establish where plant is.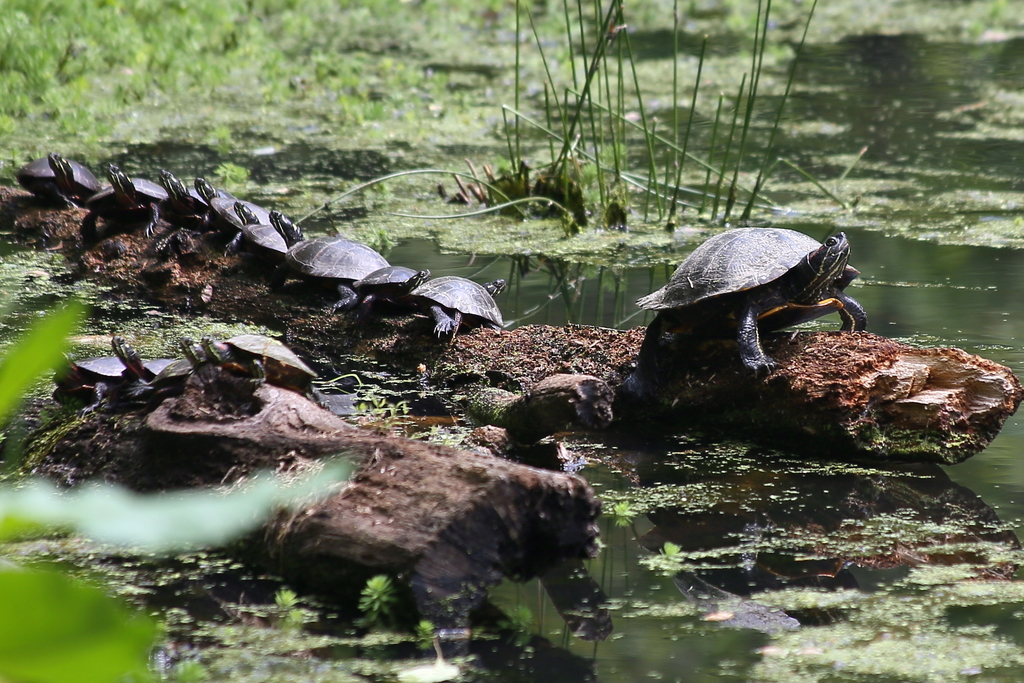
Established at bbox=[650, 537, 686, 573].
